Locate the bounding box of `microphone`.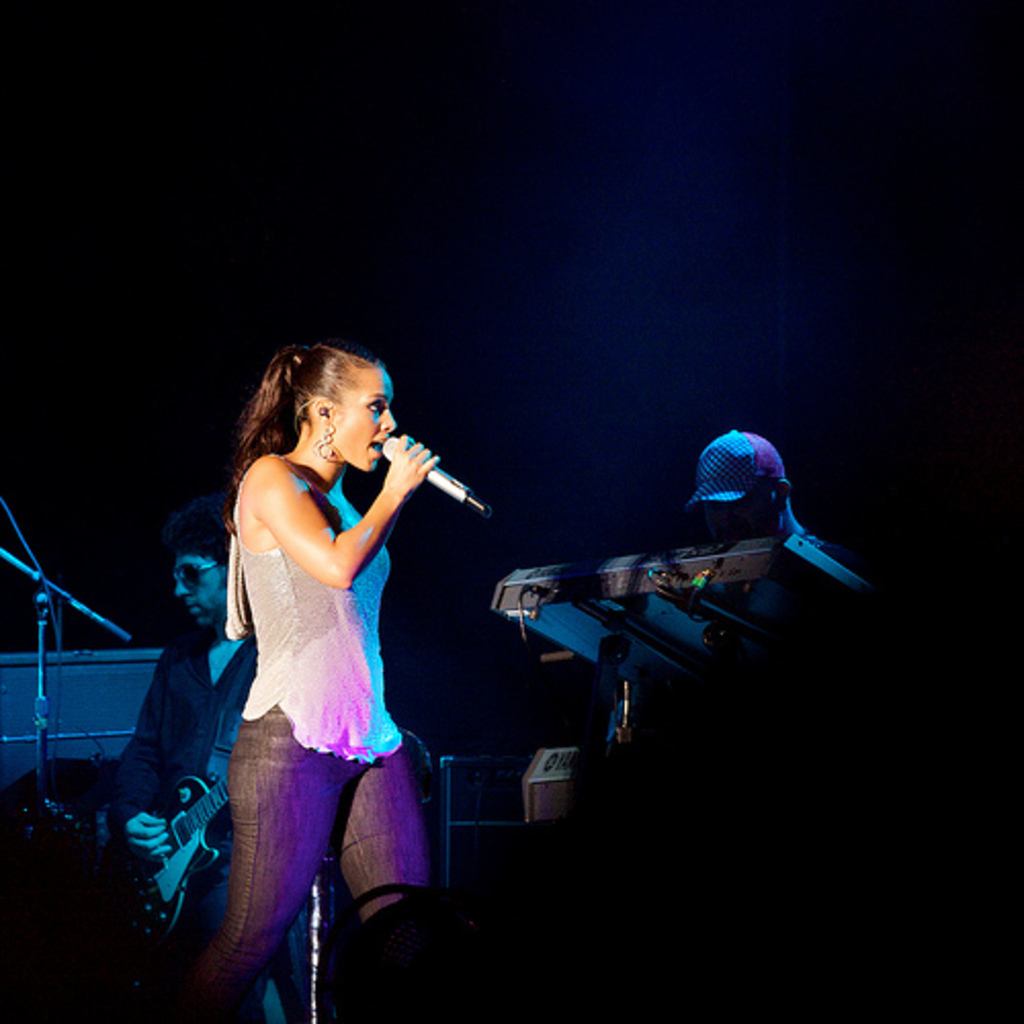
Bounding box: rect(385, 428, 489, 518).
